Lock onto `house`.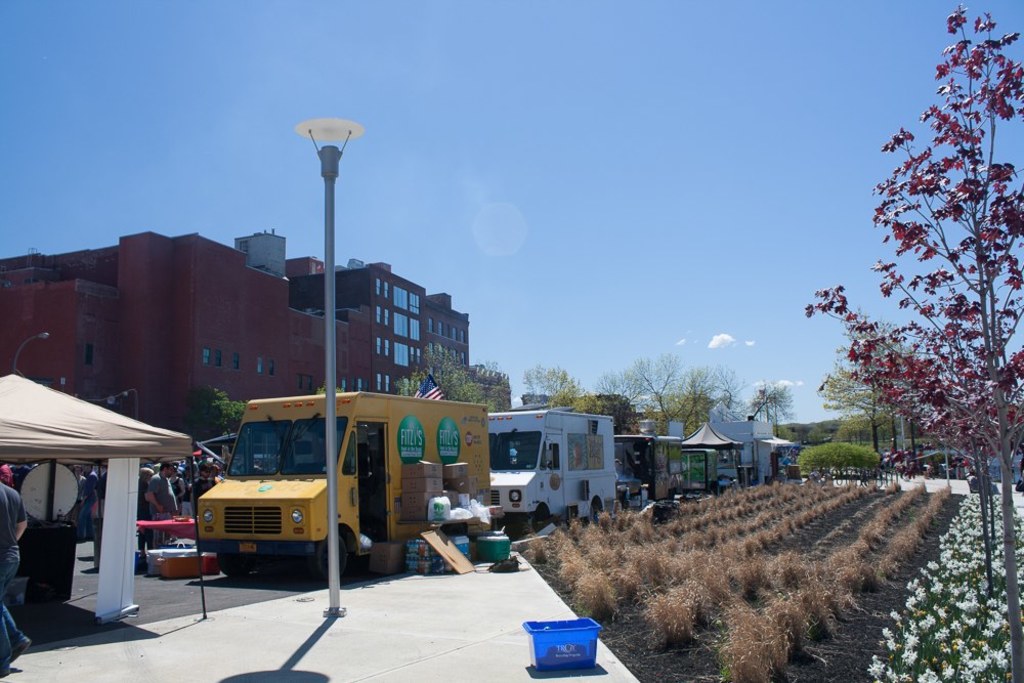
Locked: BBox(520, 400, 638, 431).
